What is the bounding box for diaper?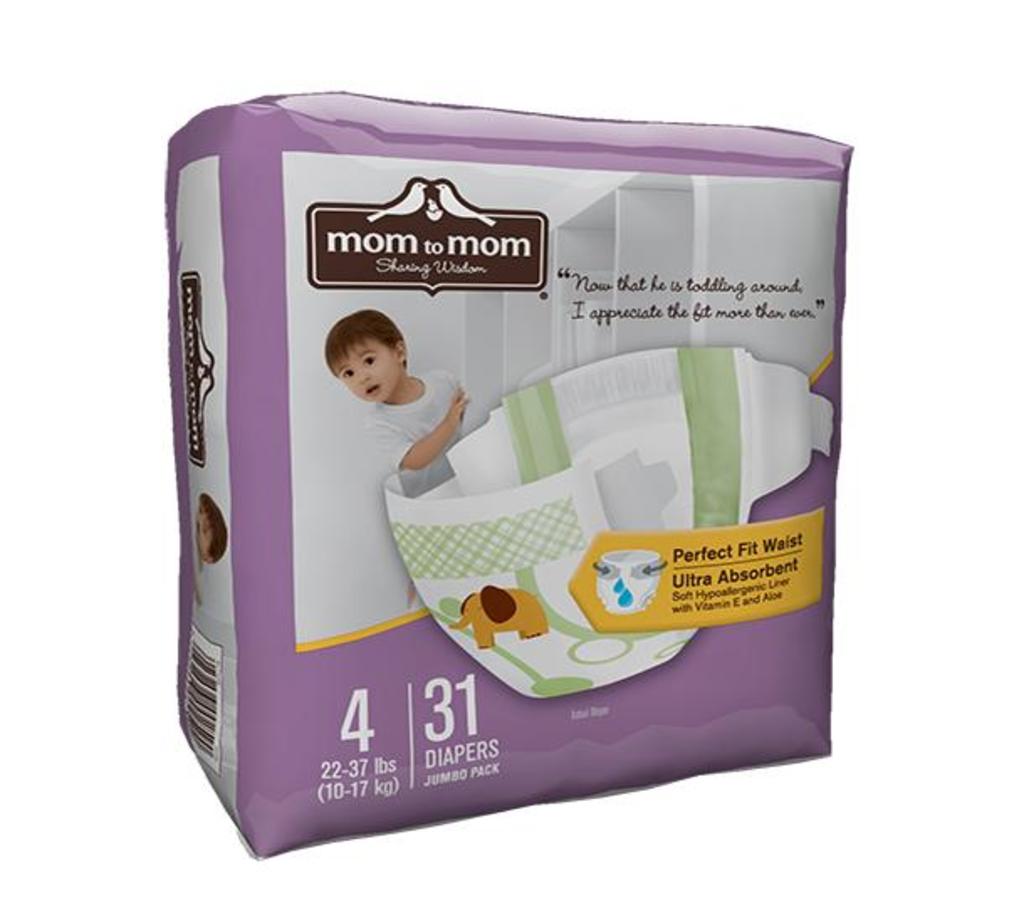
<box>156,91,851,861</box>.
